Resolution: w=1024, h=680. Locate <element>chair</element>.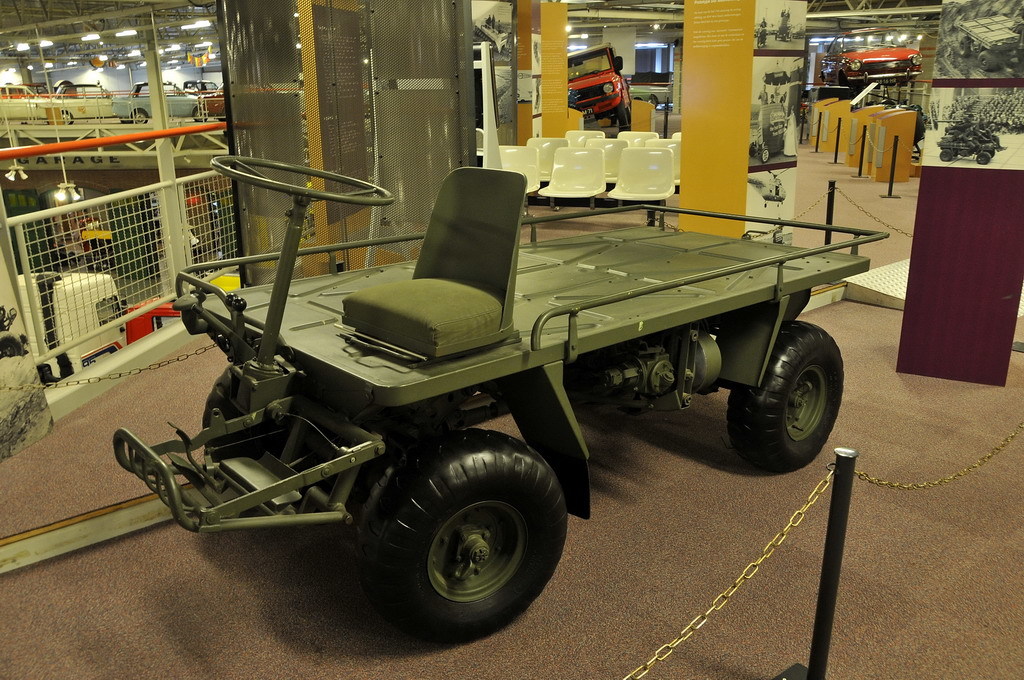
BBox(496, 143, 541, 198).
